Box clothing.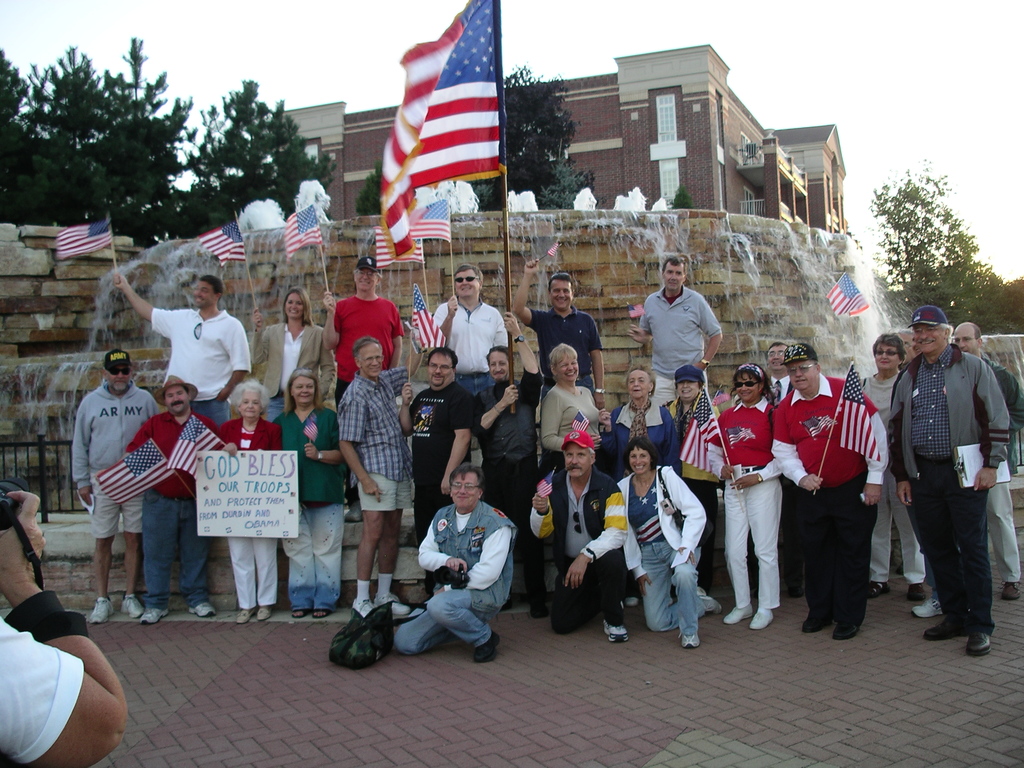
BBox(345, 364, 408, 516).
